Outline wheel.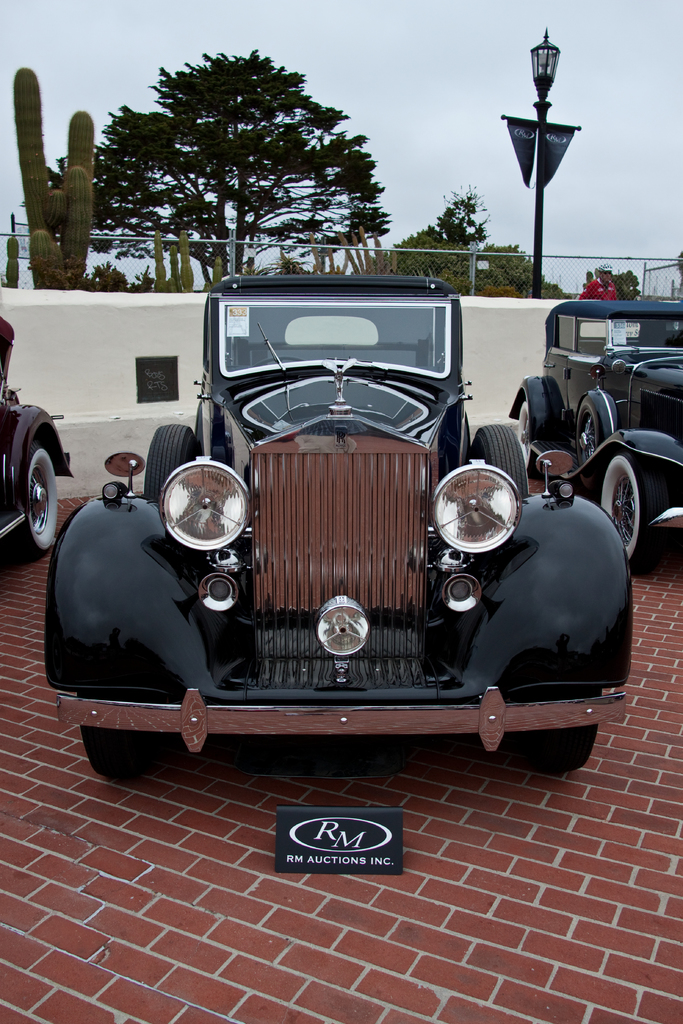
Outline: bbox=[84, 692, 161, 790].
